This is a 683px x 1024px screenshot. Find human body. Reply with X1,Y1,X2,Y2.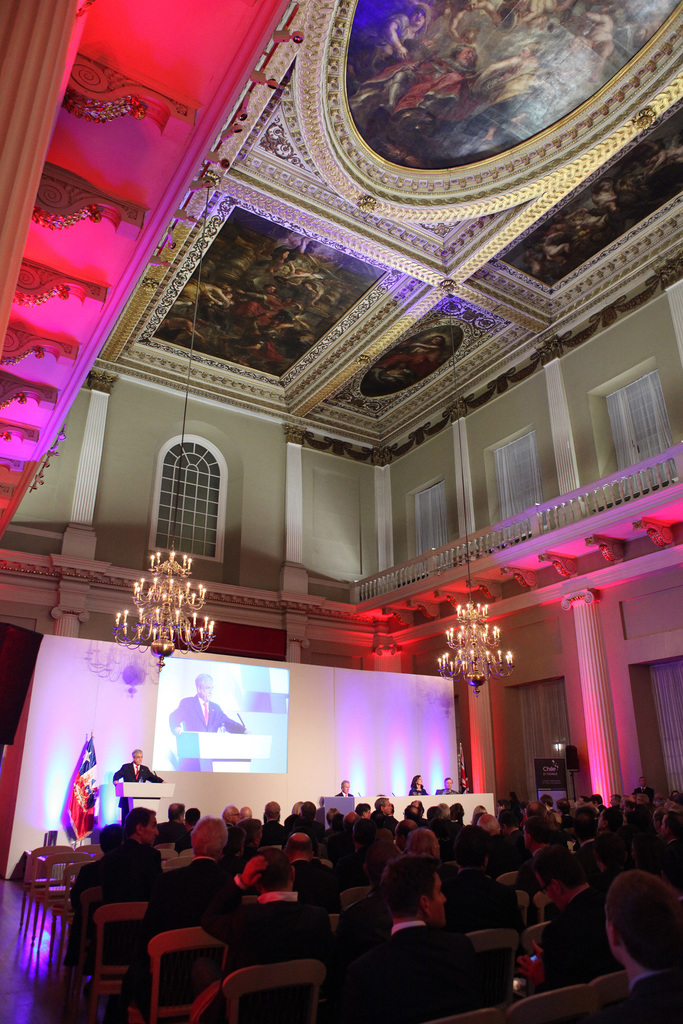
436,780,460,794.
